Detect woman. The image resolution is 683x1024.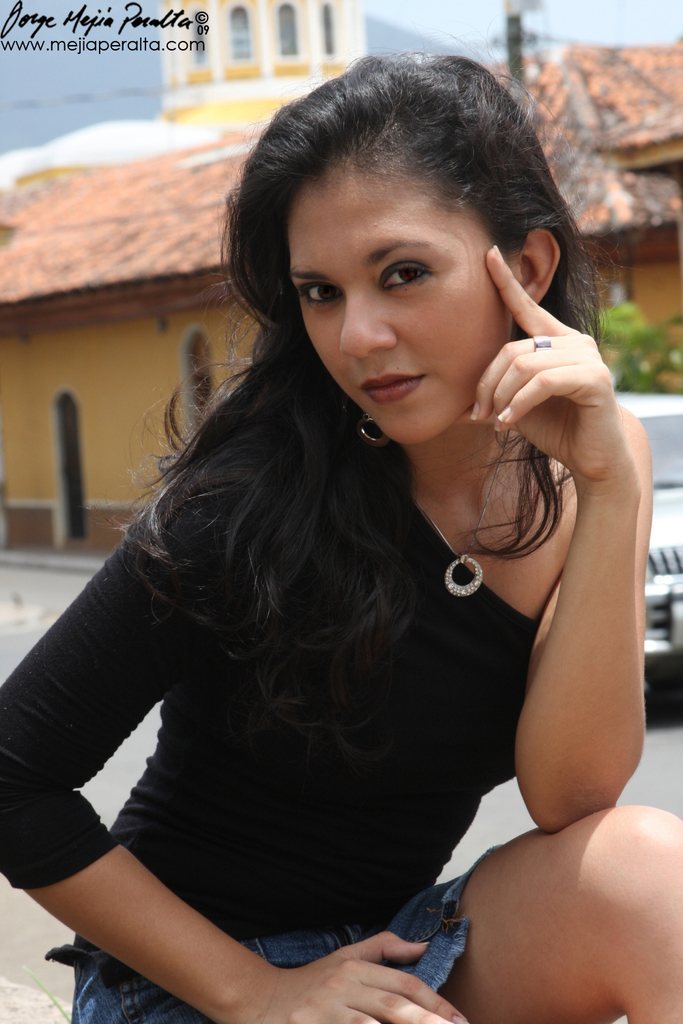
(15,40,625,1023).
